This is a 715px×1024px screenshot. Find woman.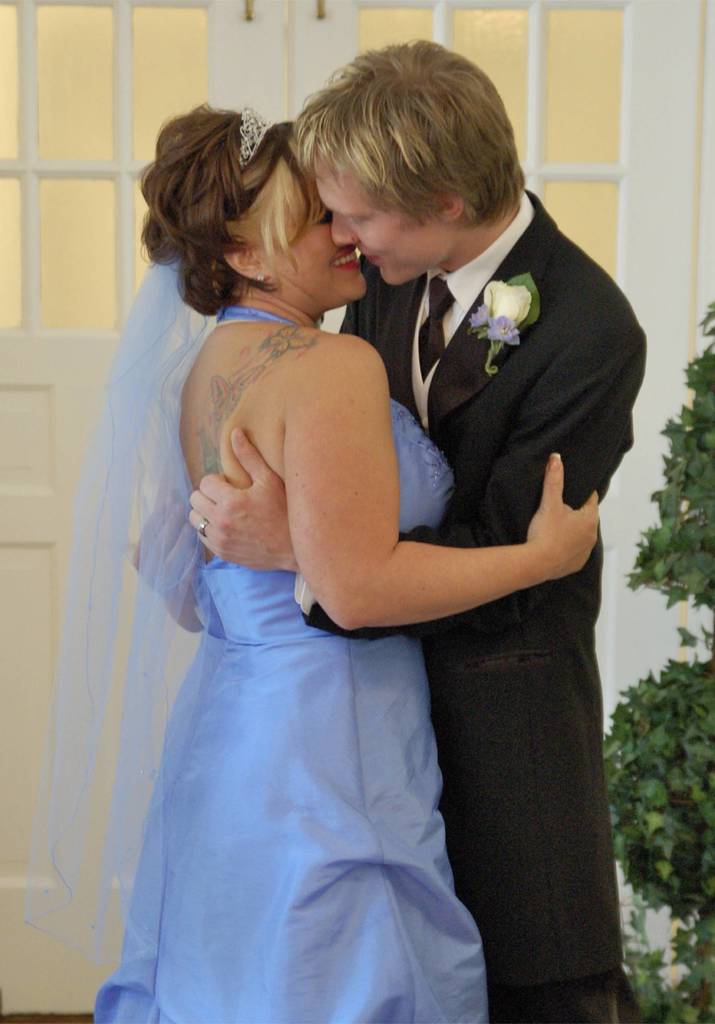
Bounding box: left=93, top=63, right=592, bottom=1011.
